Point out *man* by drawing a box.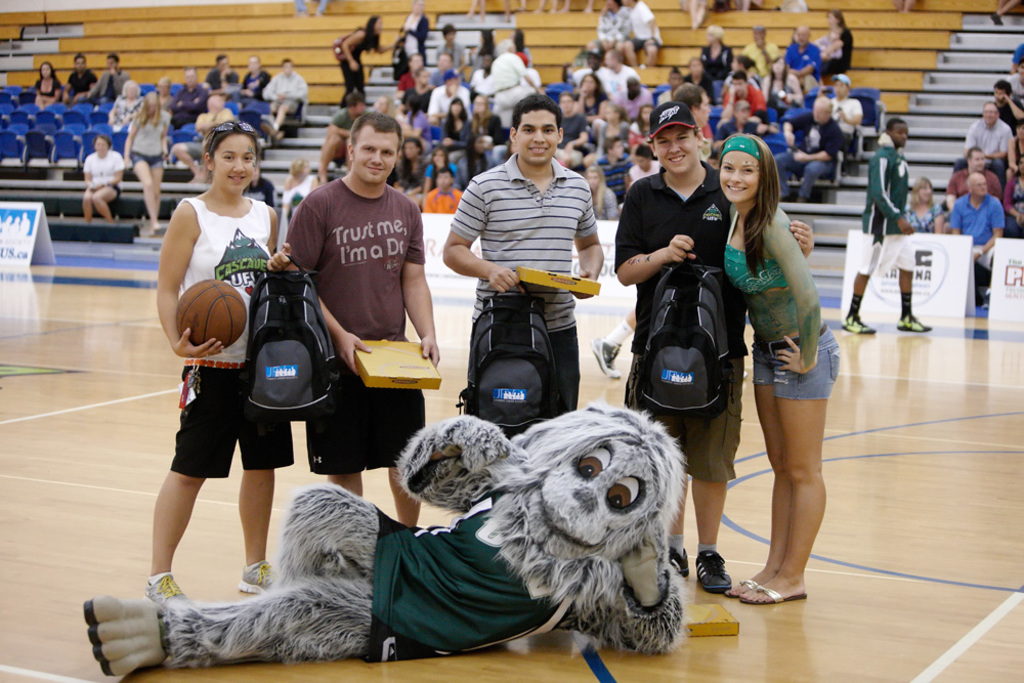
bbox=(955, 102, 1010, 167).
